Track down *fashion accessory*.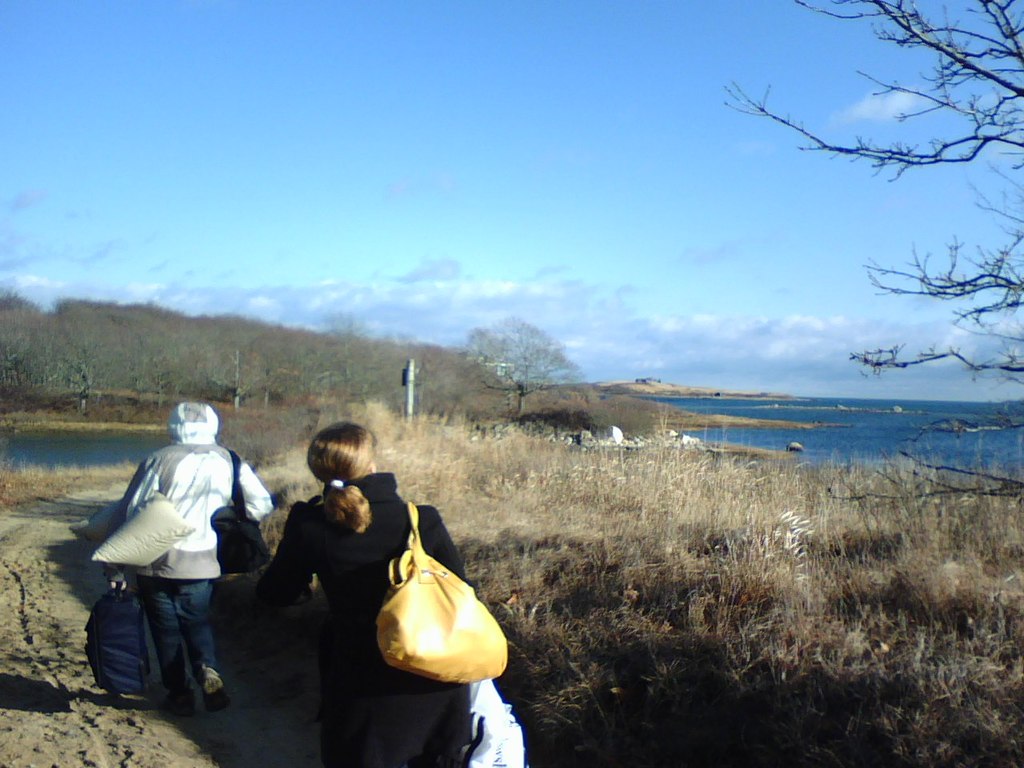
Tracked to <region>375, 503, 514, 697</region>.
